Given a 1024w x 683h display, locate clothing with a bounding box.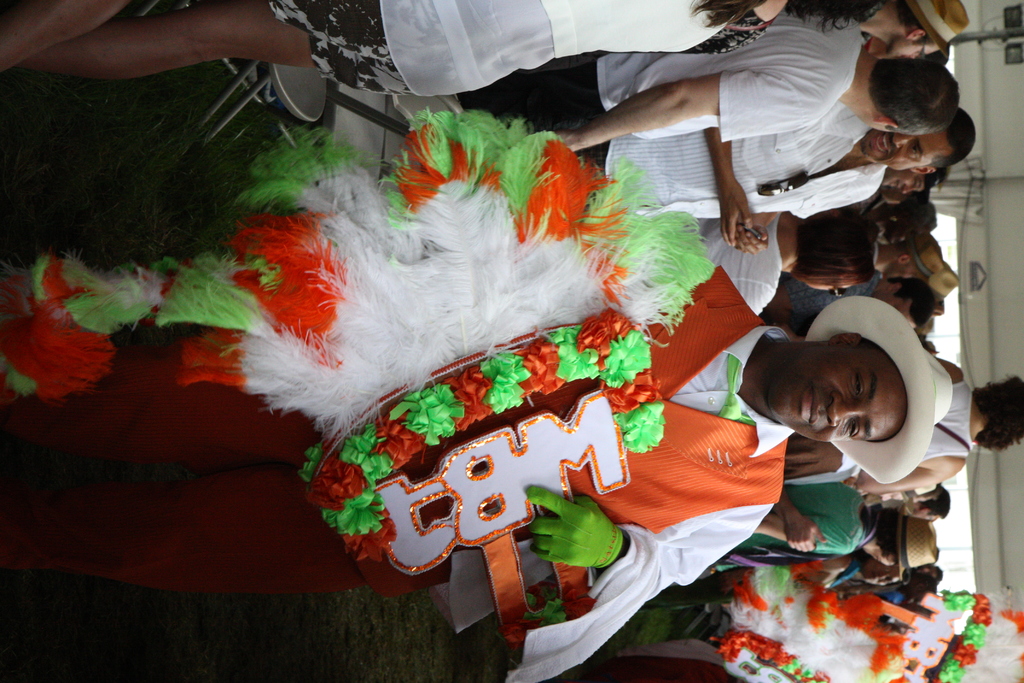
Located: (left=585, top=89, right=868, bottom=208).
